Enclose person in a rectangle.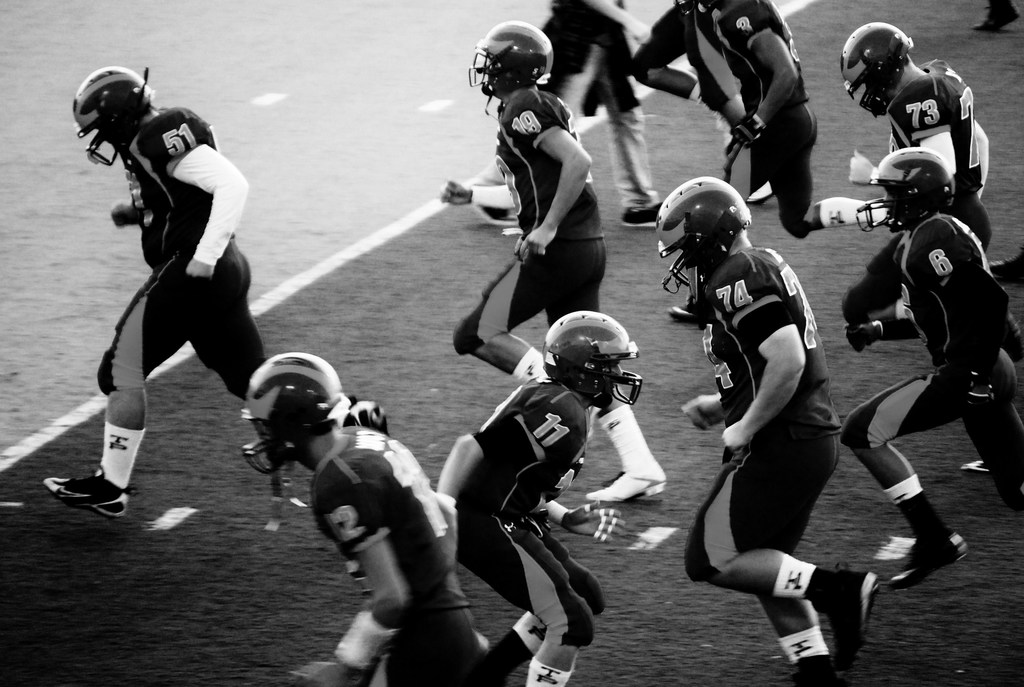
(left=842, top=148, right=1023, bottom=588).
